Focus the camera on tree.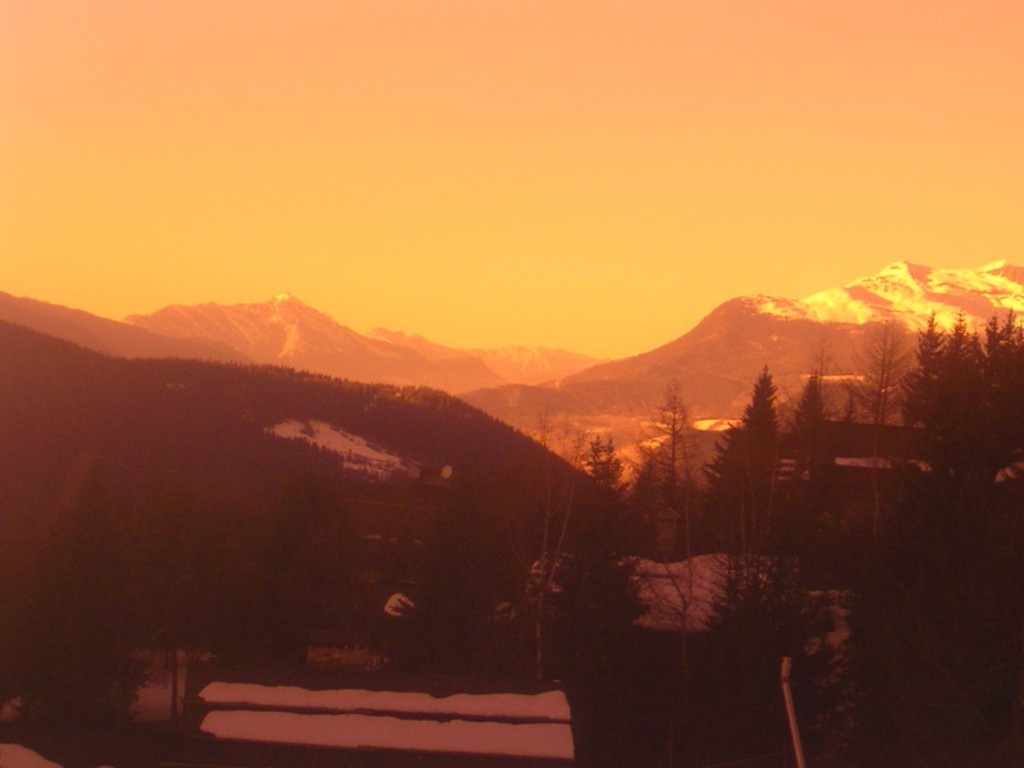
Focus region: [580,429,625,492].
